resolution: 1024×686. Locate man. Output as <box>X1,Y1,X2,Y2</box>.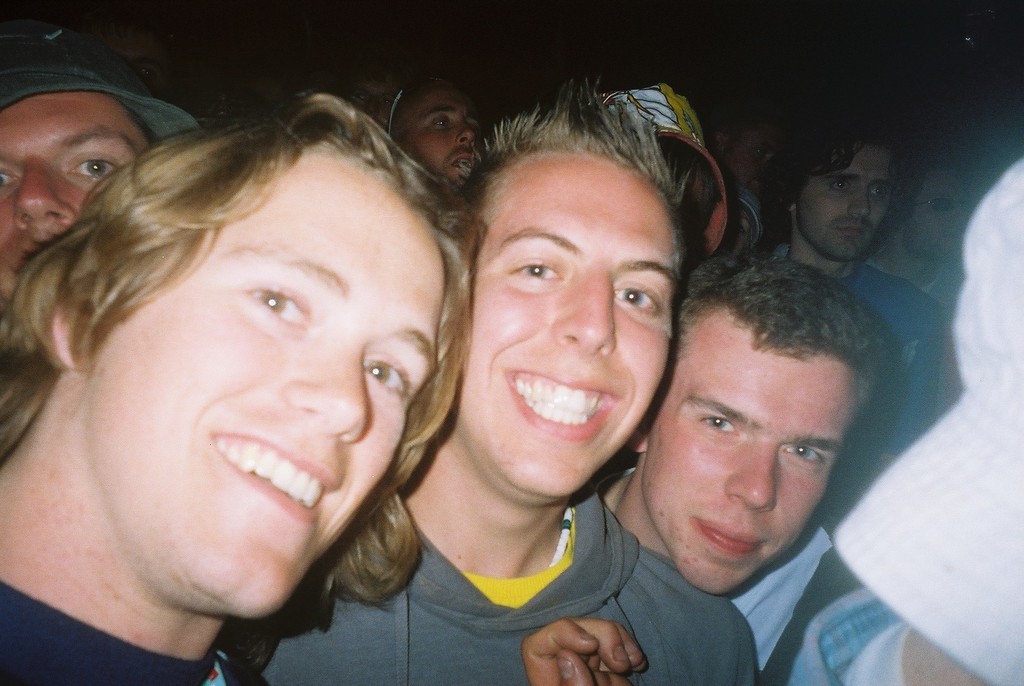
<box>64,0,194,99</box>.
